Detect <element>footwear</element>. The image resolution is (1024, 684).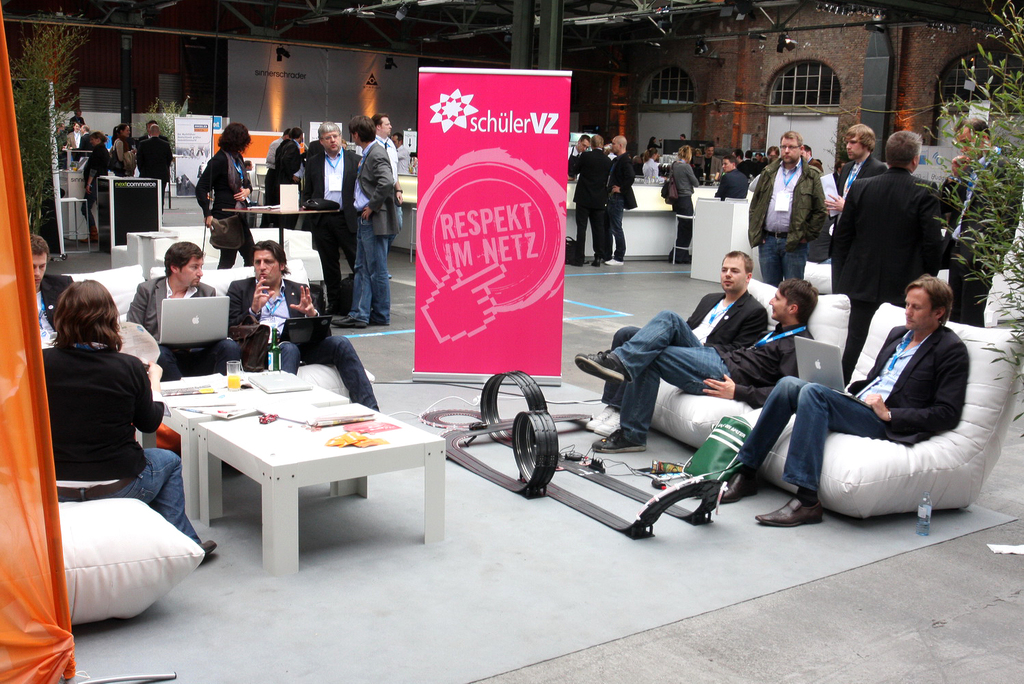
crop(714, 464, 759, 505).
